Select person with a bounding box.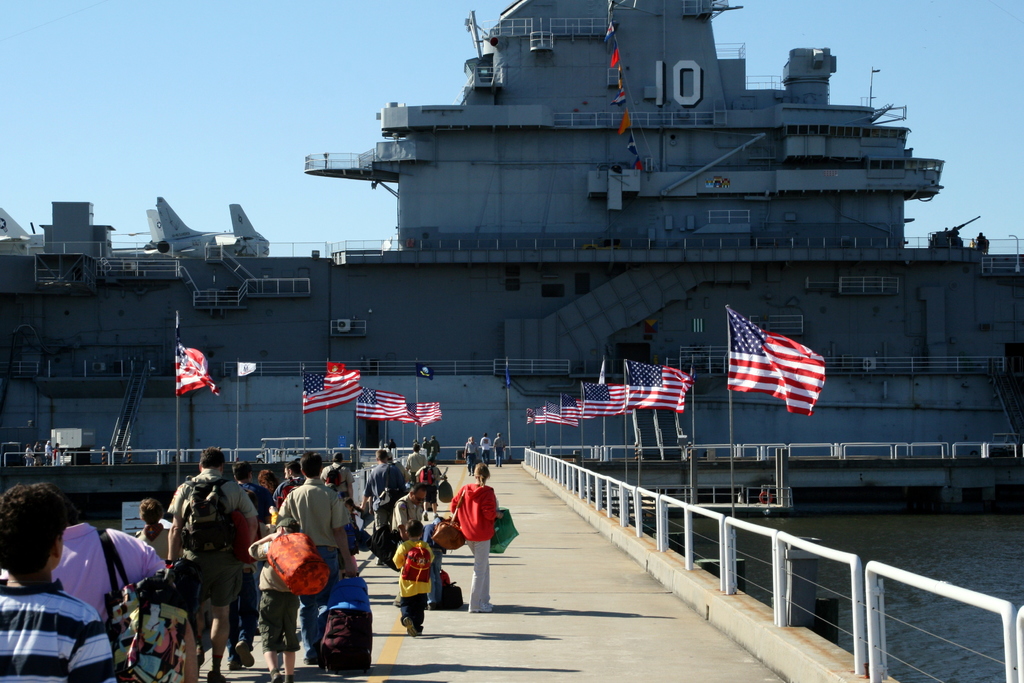
BBox(462, 436, 478, 473).
